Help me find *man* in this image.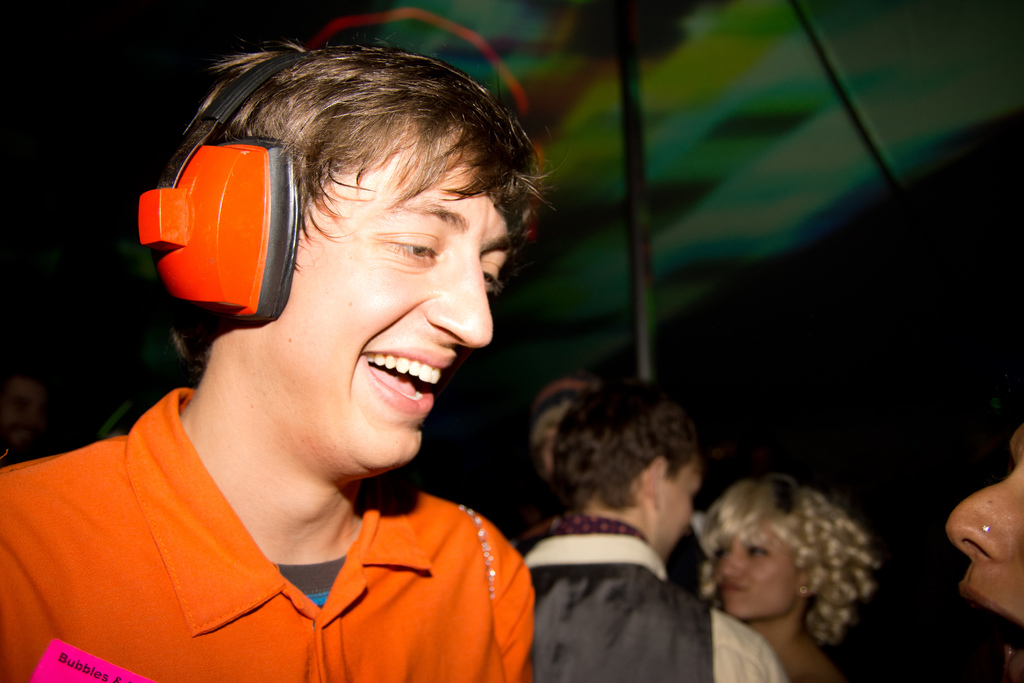
Found it: rect(502, 366, 794, 682).
